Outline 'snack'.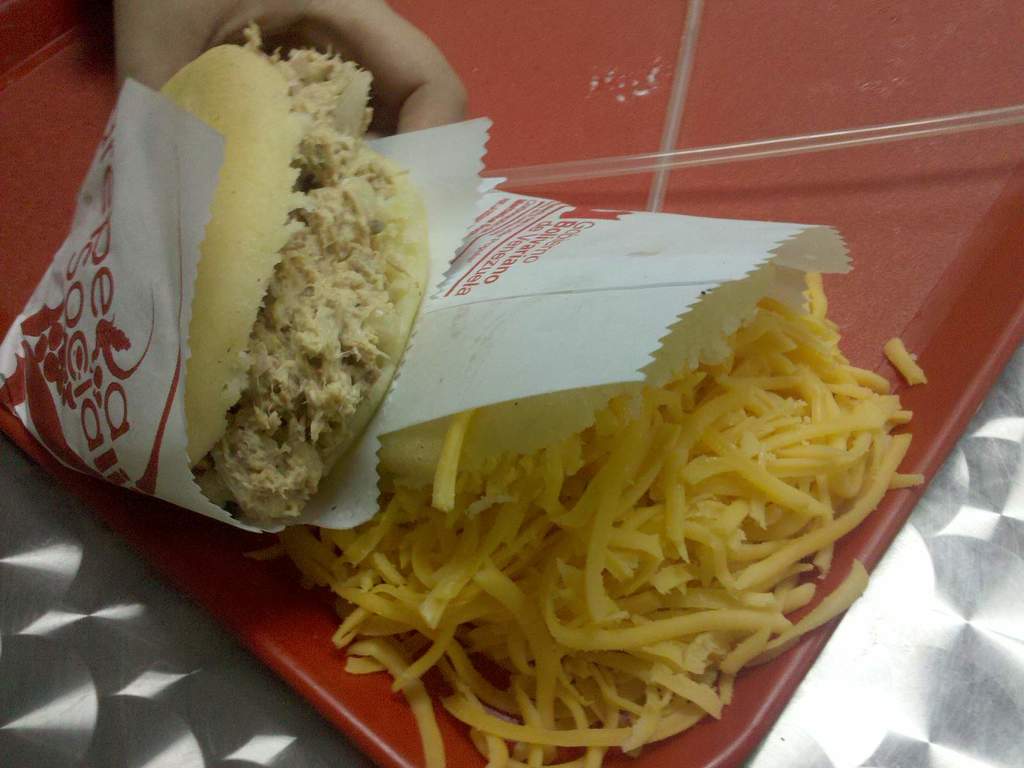
Outline: 161, 58, 435, 541.
